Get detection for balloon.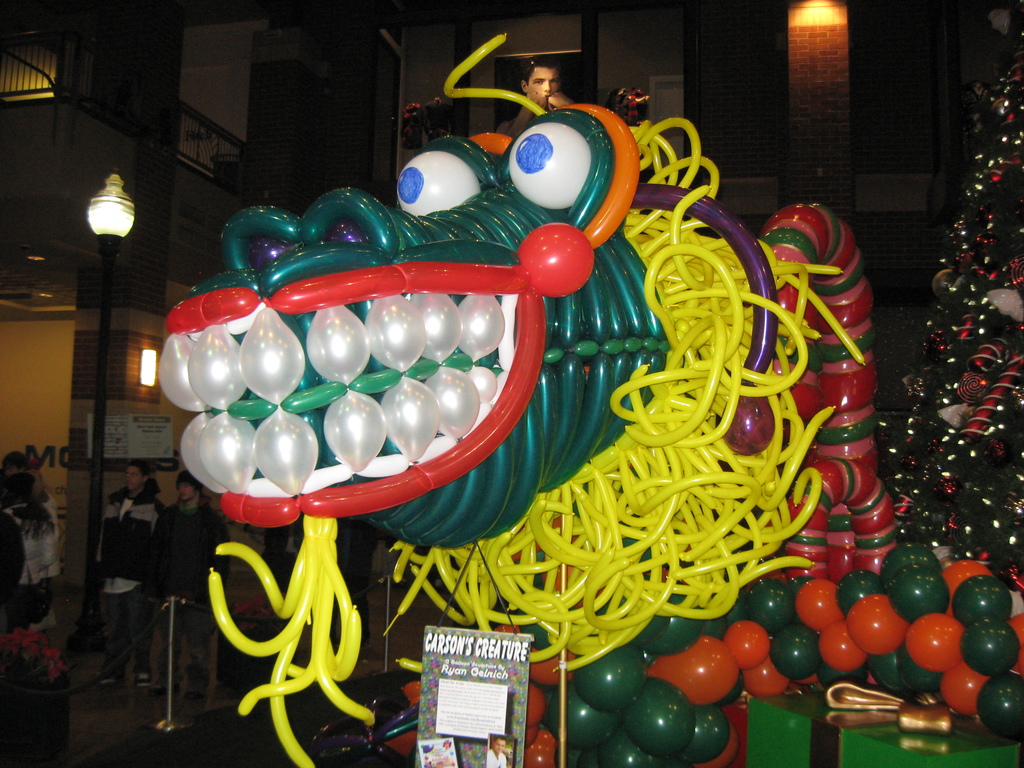
Detection: left=847, top=598, right=911, bottom=653.
